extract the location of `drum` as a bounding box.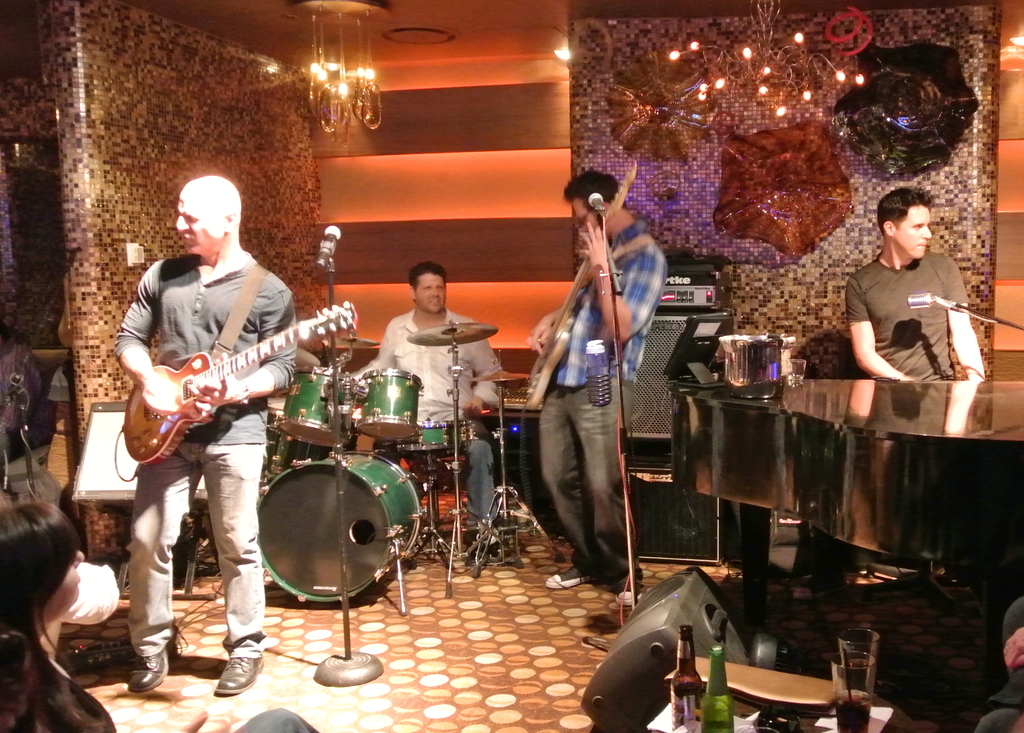
box=[352, 367, 427, 445].
